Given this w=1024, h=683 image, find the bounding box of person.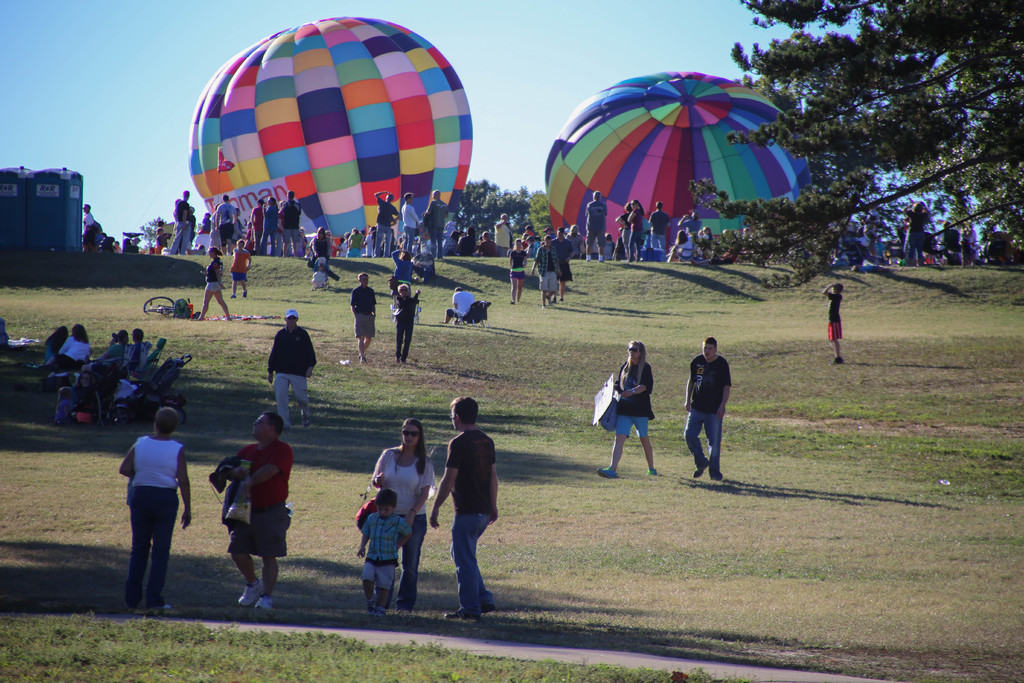
531/233/563/308.
